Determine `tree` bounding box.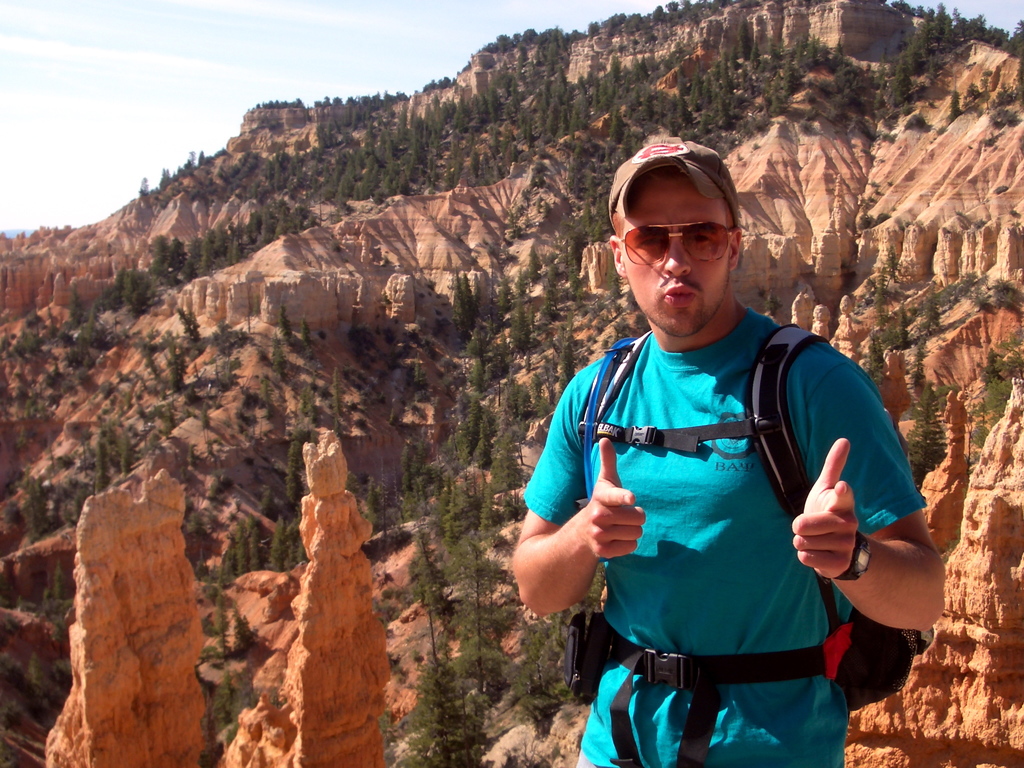
Determined: 864,328,881,386.
